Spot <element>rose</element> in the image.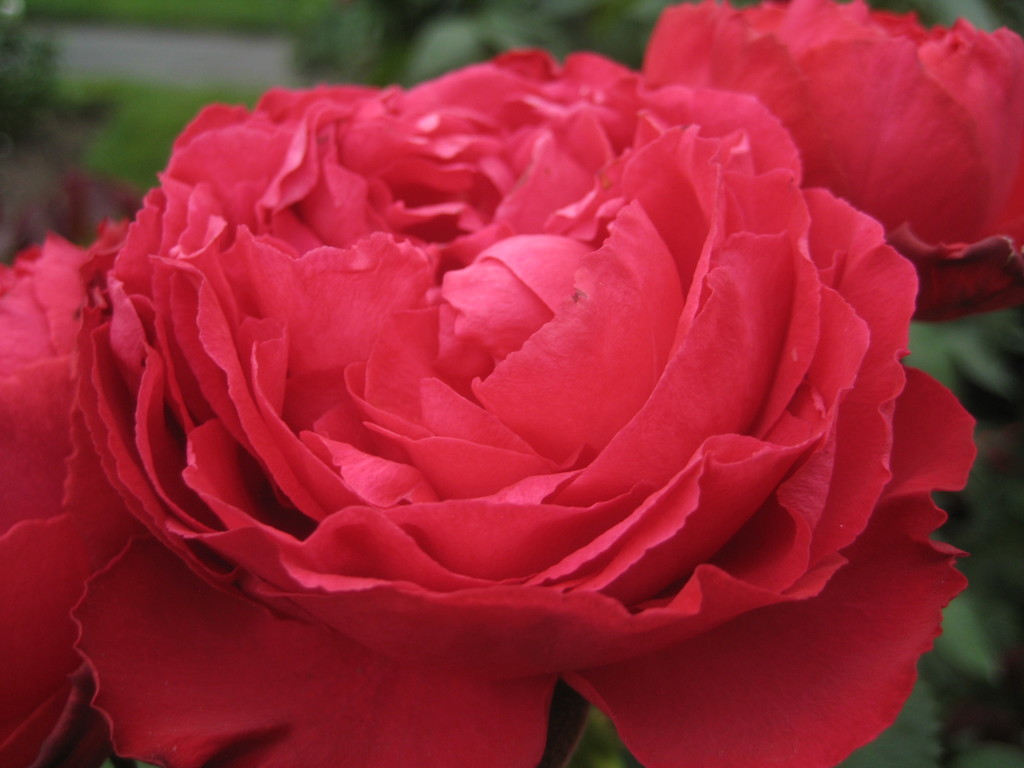
<element>rose</element> found at bbox=(0, 209, 131, 767).
